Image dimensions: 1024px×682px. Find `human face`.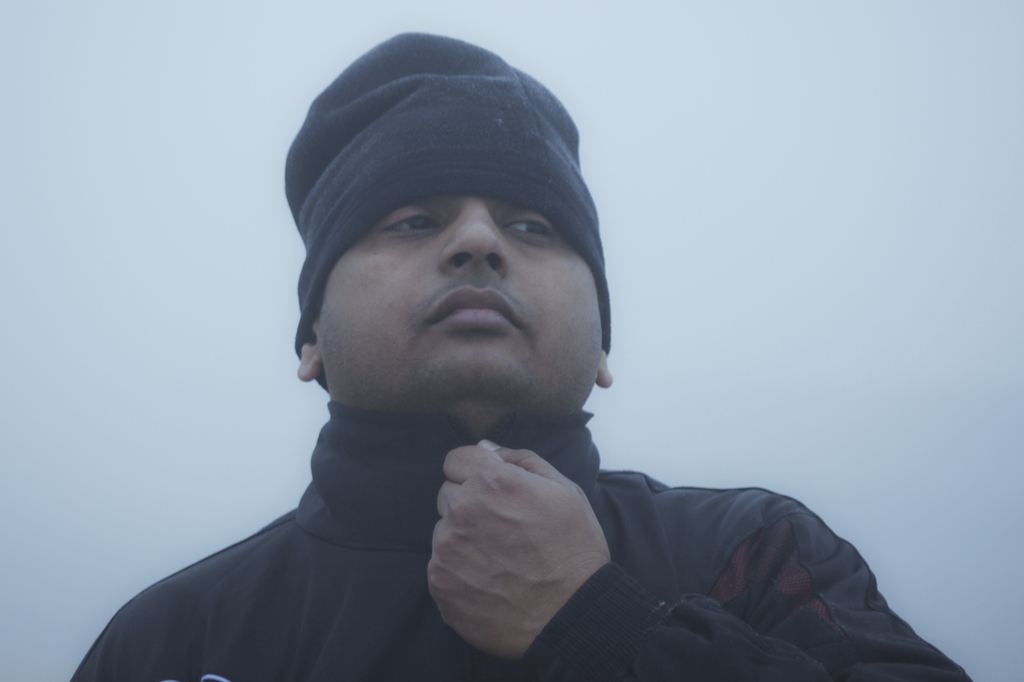
(x1=325, y1=195, x2=597, y2=435).
